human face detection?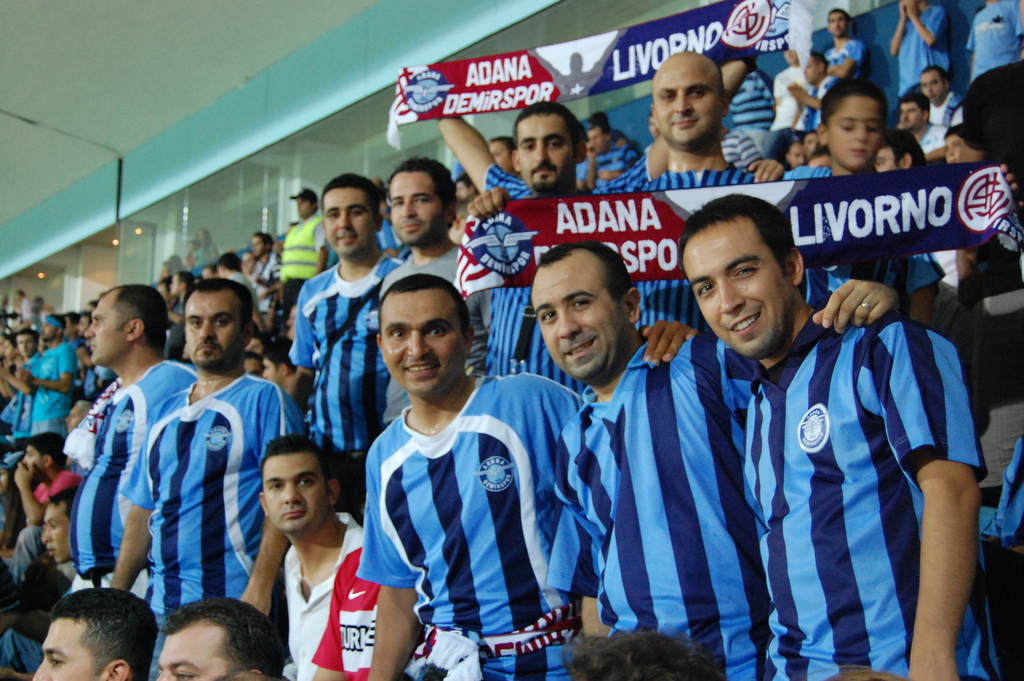
[787,144,806,167]
